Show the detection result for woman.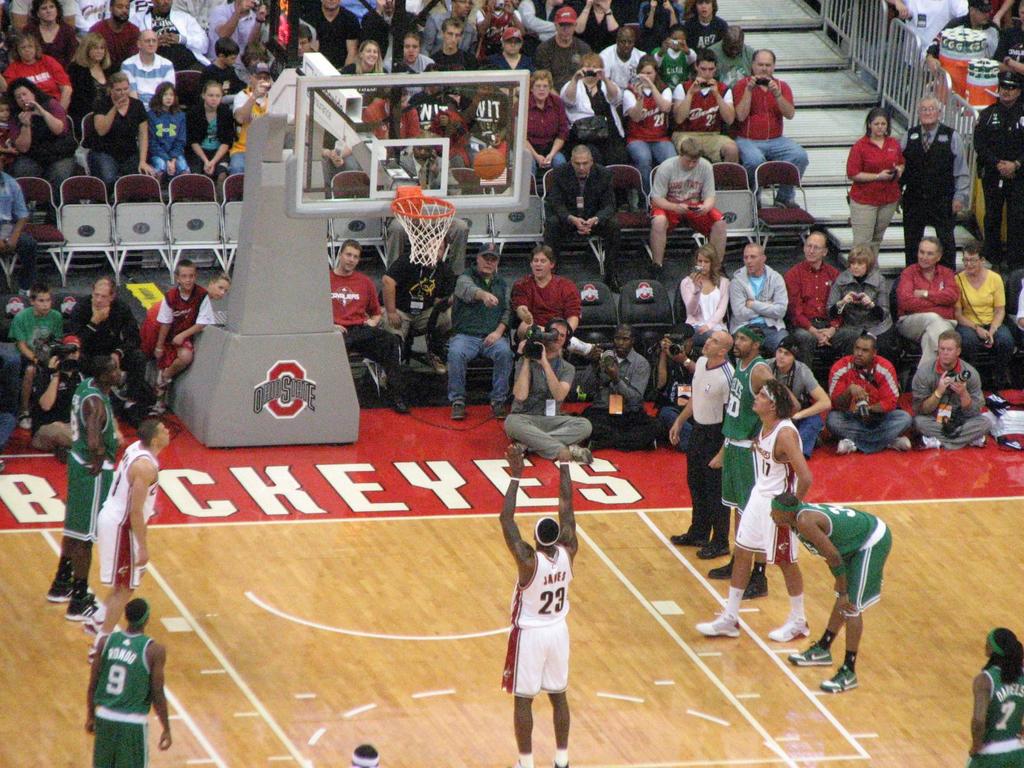
<bbox>684, 241, 731, 373</bbox>.
